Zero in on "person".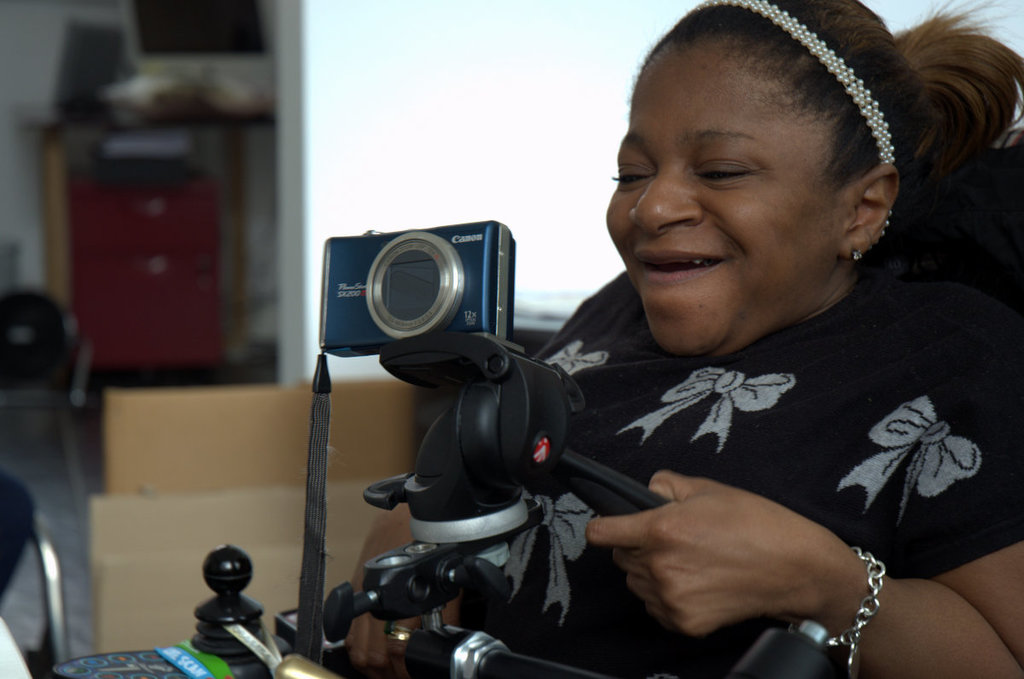
Zeroed in: {"left": 313, "top": 65, "right": 993, "bottom": 671}.
